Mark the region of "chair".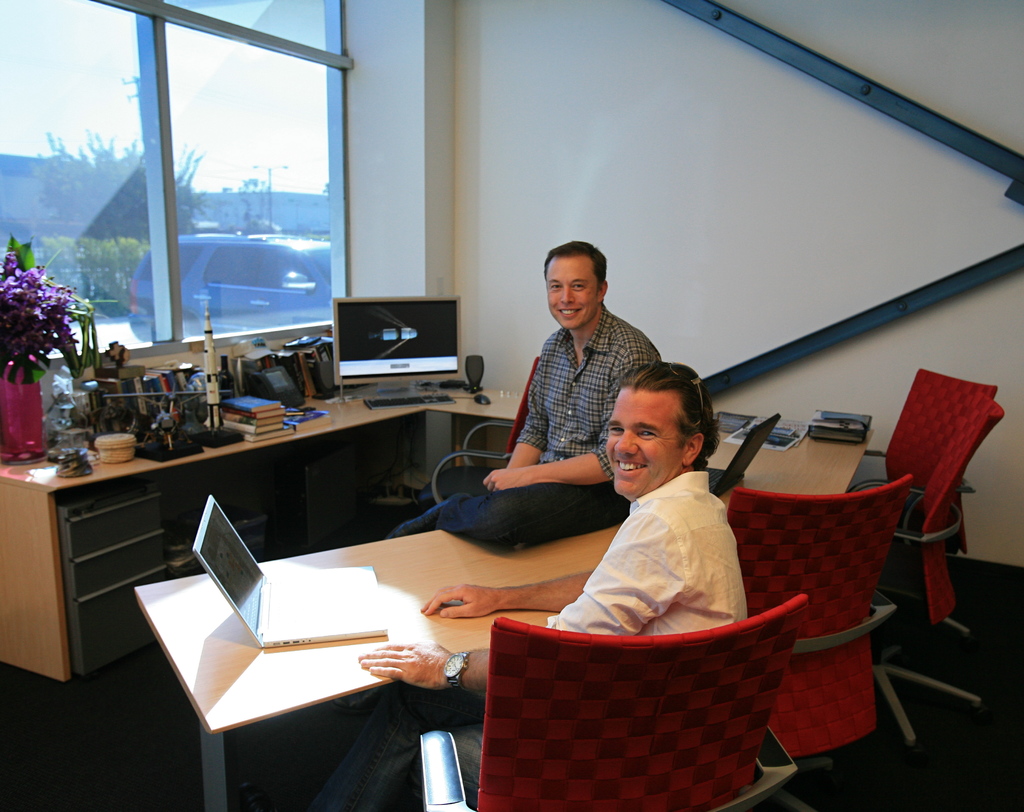
Region: [x1=873, y1=396, x2=1005, y2=752].
